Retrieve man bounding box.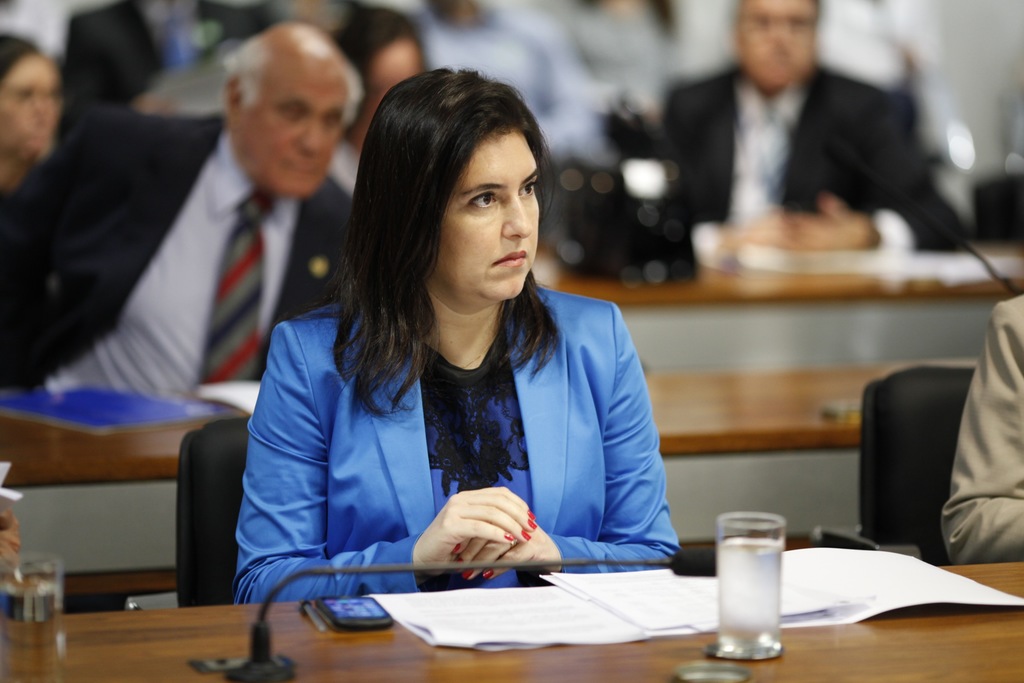
Bounding box: x1=0 y1=19 x2=358 y2=397.
